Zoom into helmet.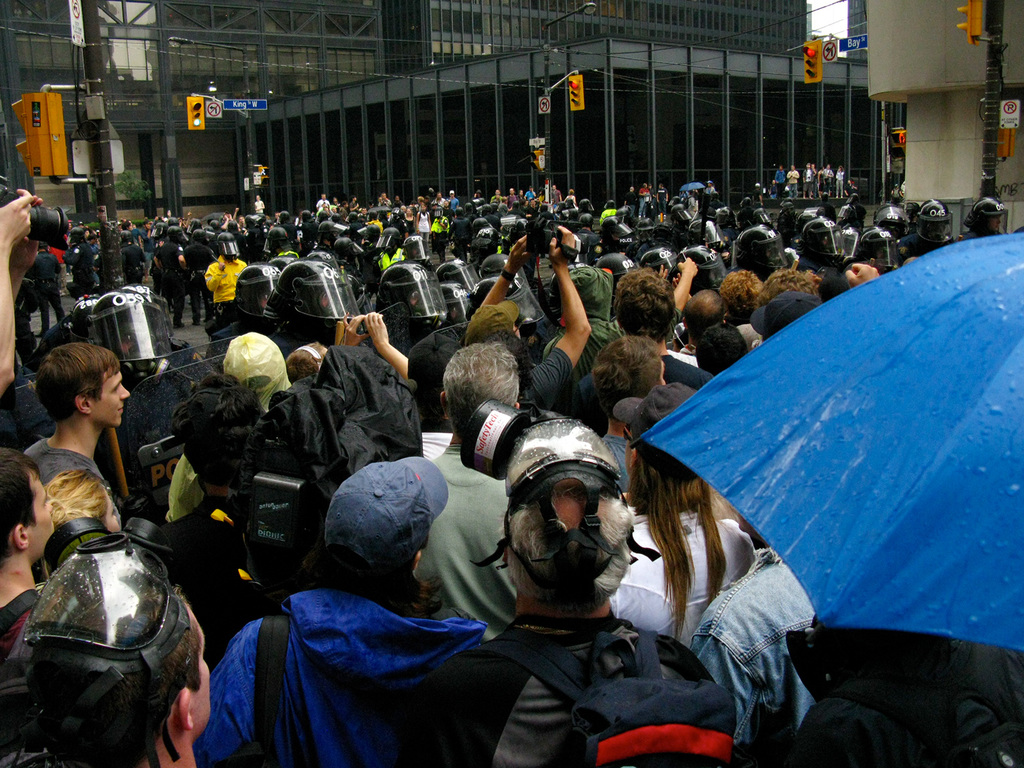
Zoom target: {"x1": 470, "y1": 413, "x2": 663, "y2": 600}.
